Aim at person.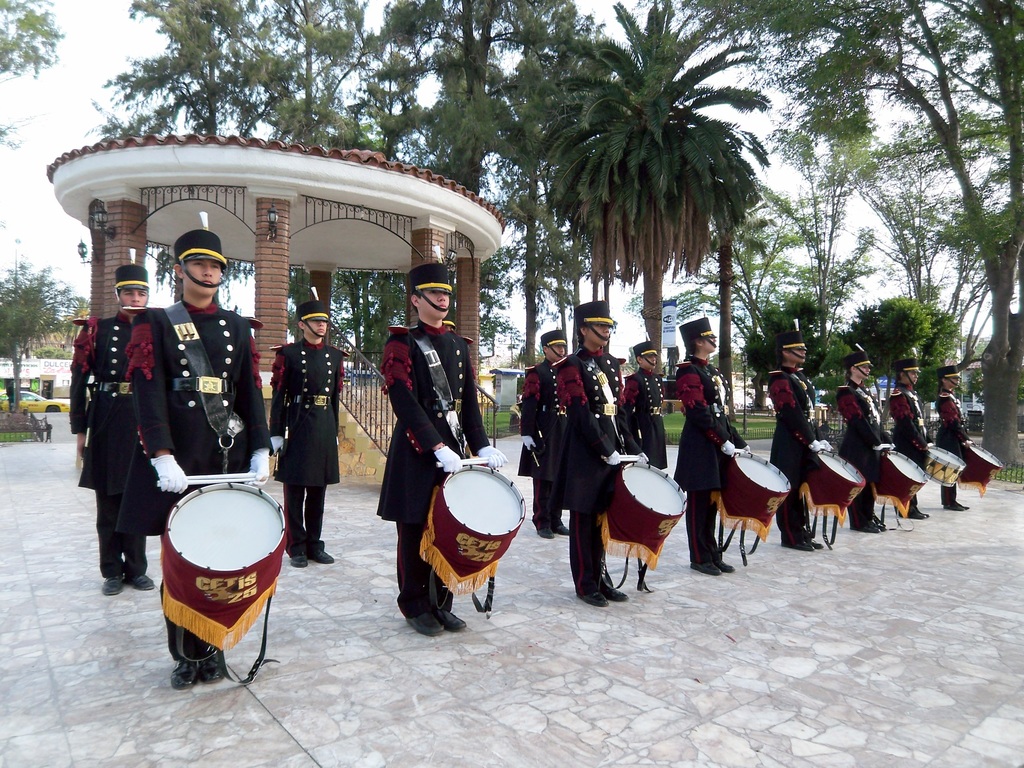
Aimed at pyautogui.locateOnScreen(559, 301, 630, 609).
